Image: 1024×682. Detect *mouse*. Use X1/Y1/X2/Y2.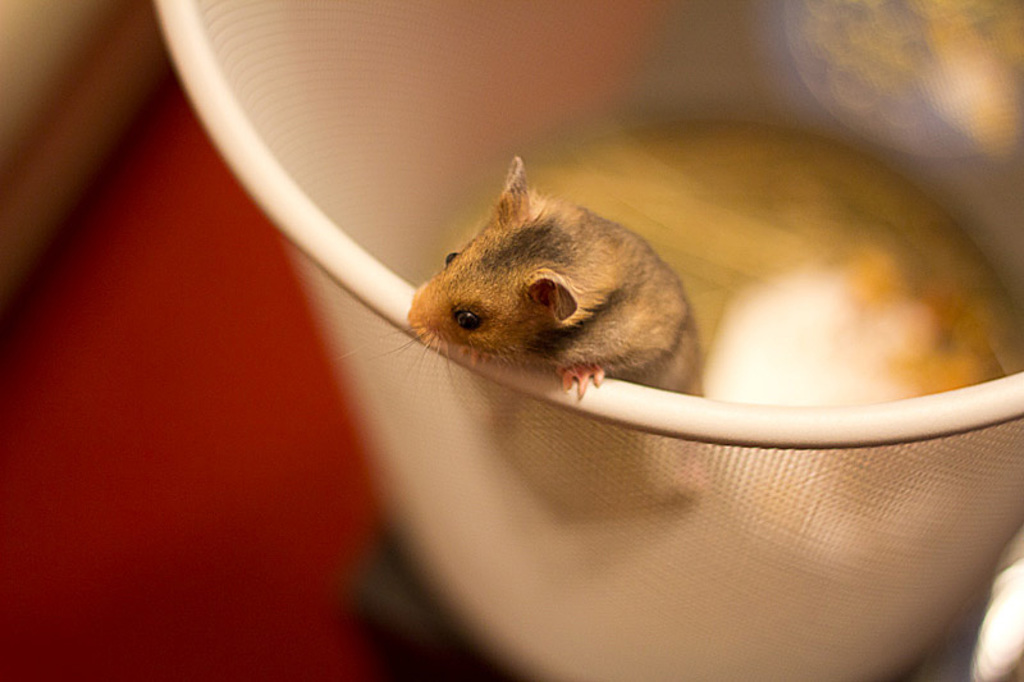
338/156/708/509.
